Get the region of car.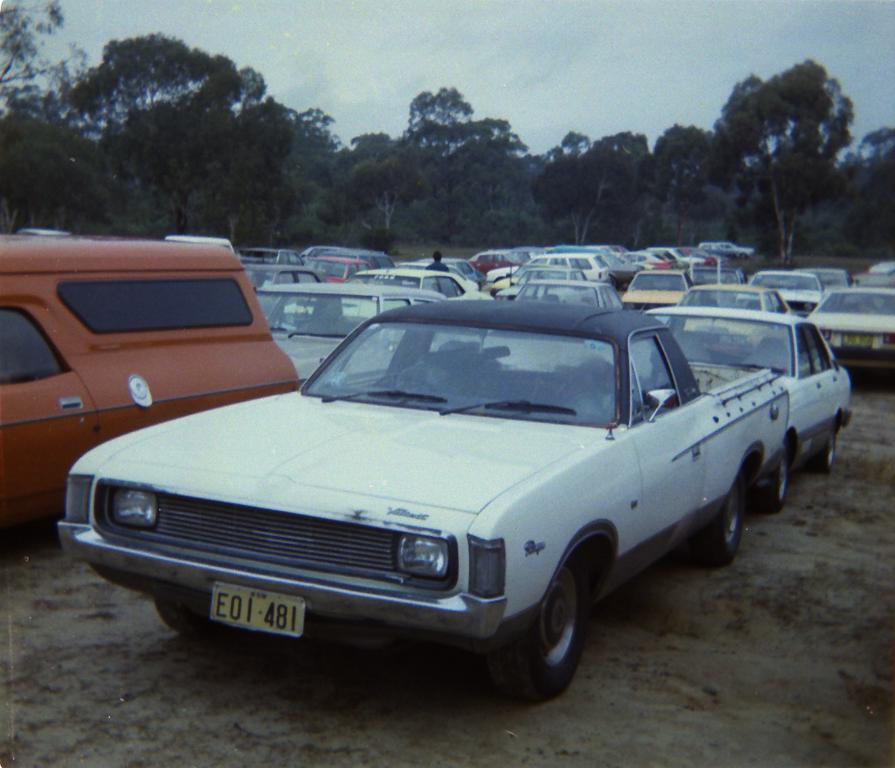
0, 233, 309, 521.
